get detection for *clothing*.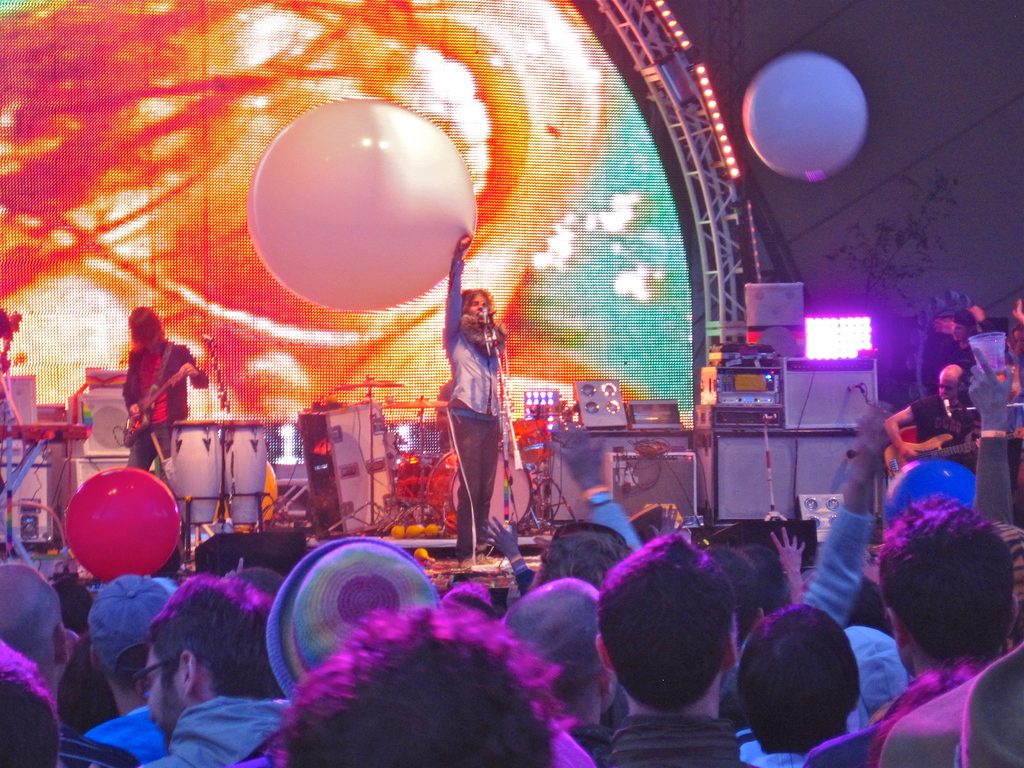
Detection: 902/393/981/481.
